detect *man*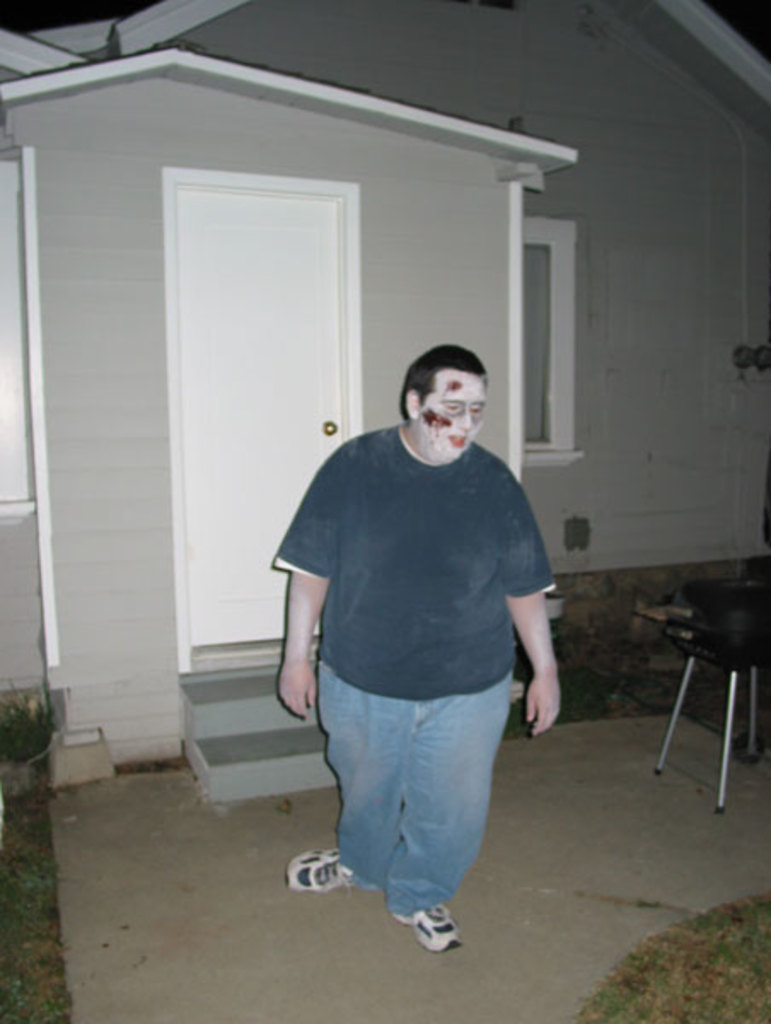
BBox(258, 300, 571, 935)
